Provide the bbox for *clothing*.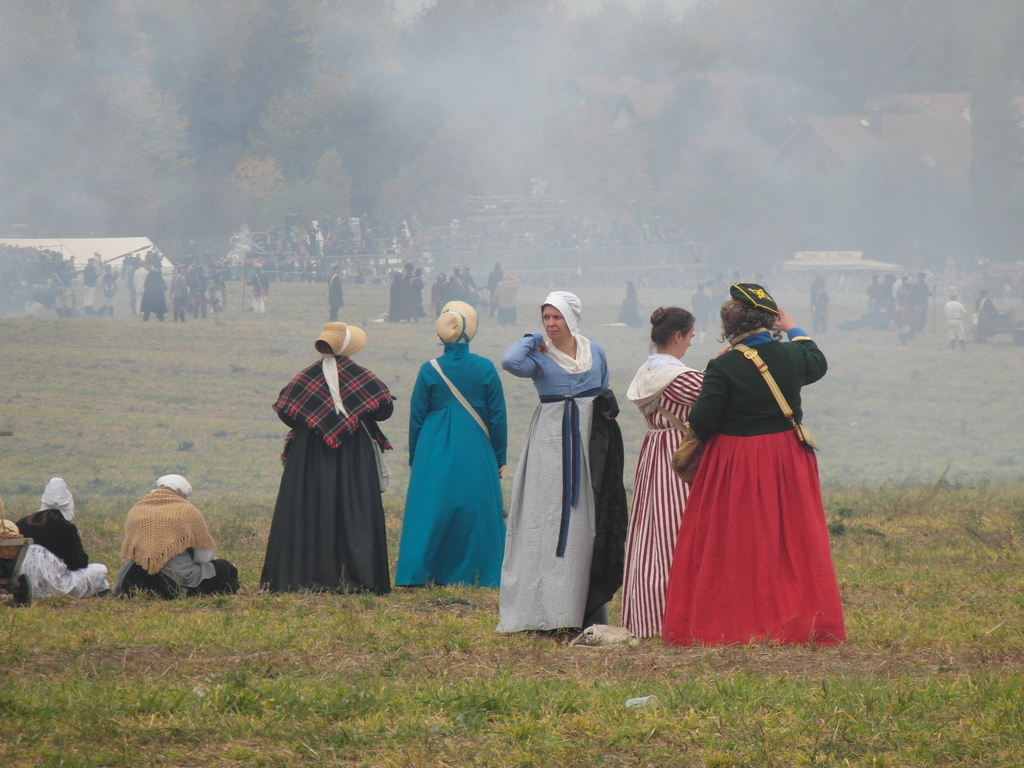
<region>84, 266, 95, 305</region>.
